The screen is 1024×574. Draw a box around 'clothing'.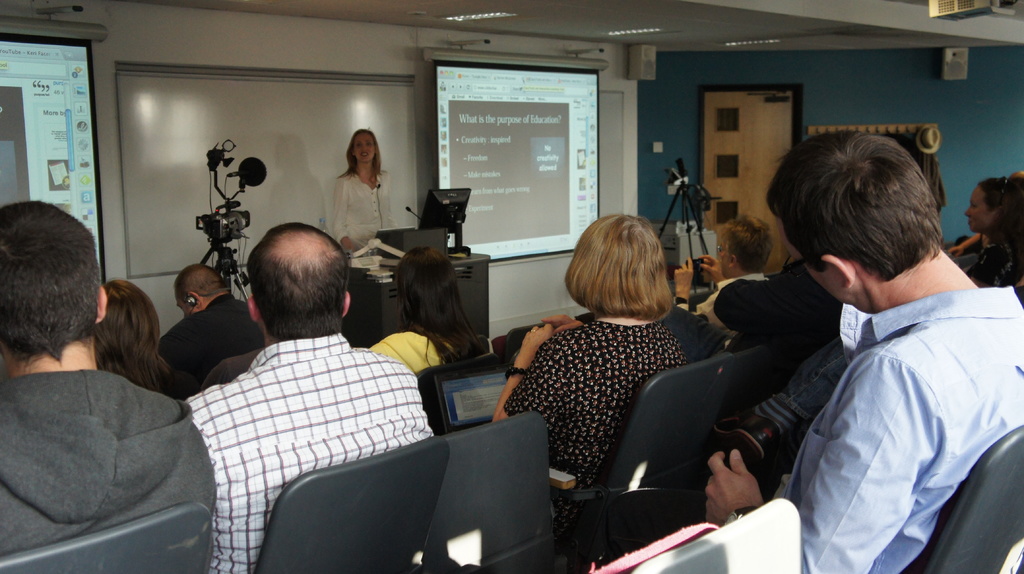
rect(502, 319, 689, 555).
